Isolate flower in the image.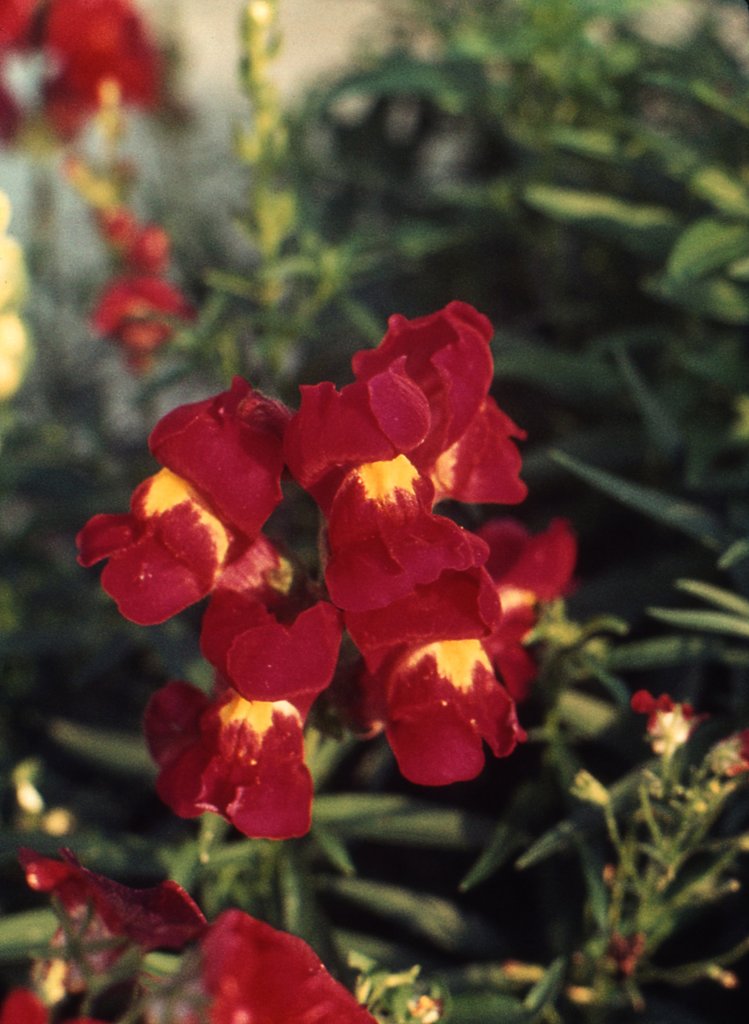
Isolated region: {"left": 624, "top": 935, "right": 649, "bottom": 970}.
